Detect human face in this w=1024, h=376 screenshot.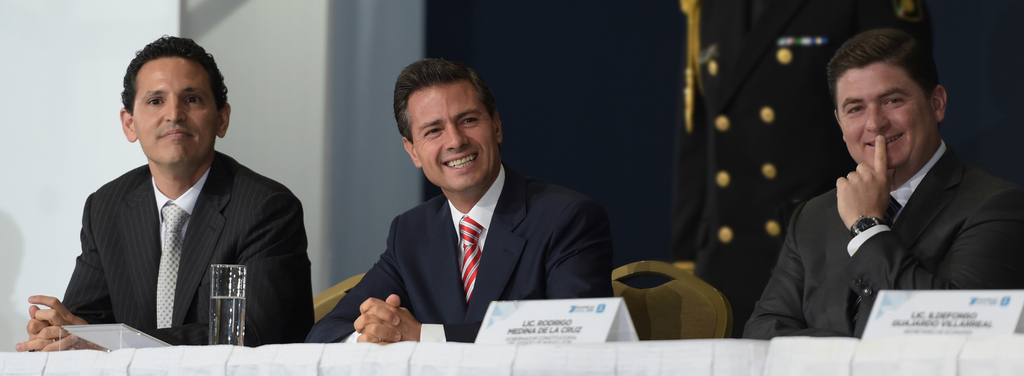
Detection: 836 58 936 172.
